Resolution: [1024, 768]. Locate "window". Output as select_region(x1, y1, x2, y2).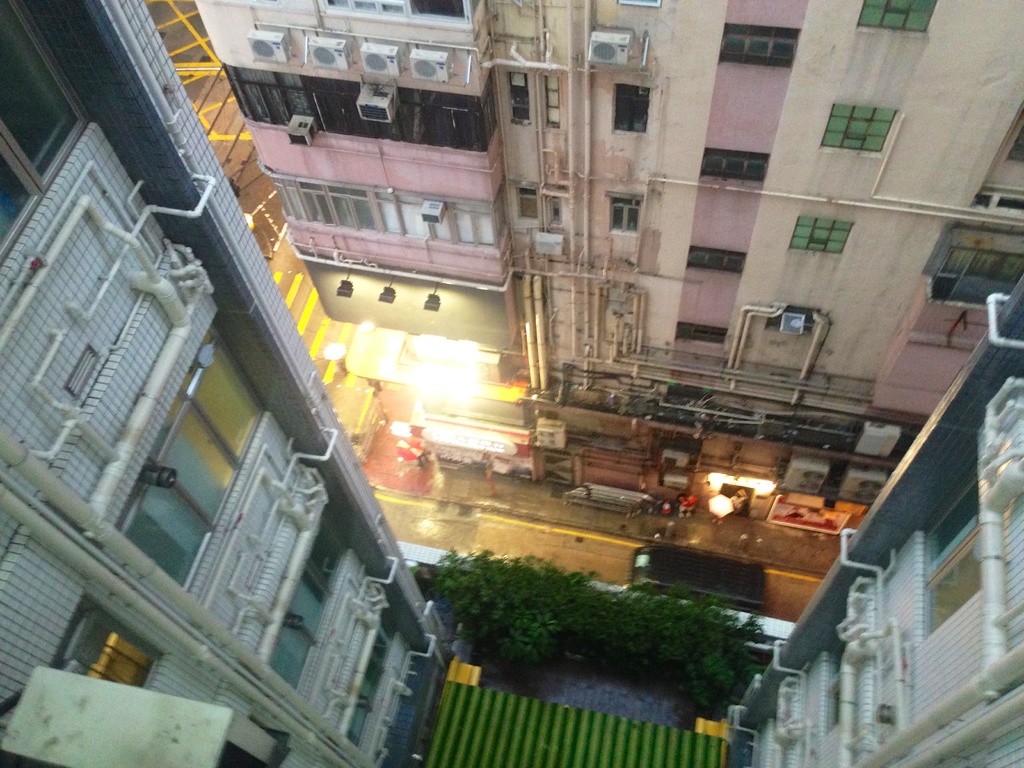
select_region(686, 152, 771, 179).
